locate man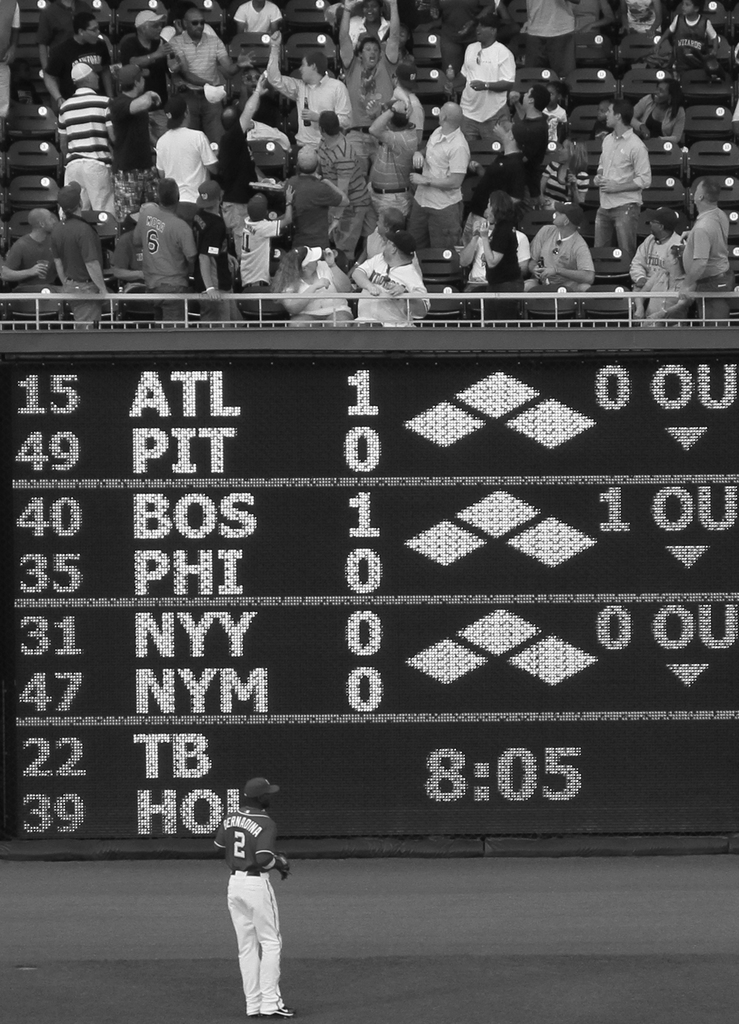
<box>115,8,173,93</box>
